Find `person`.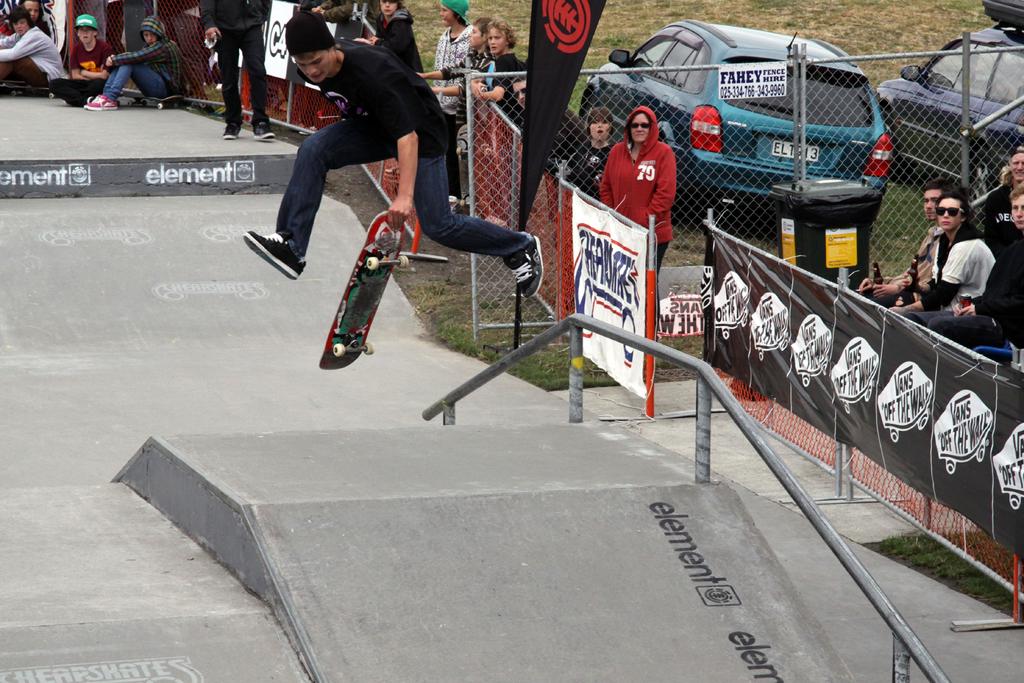
BBox(598, 105, 677, 318).
